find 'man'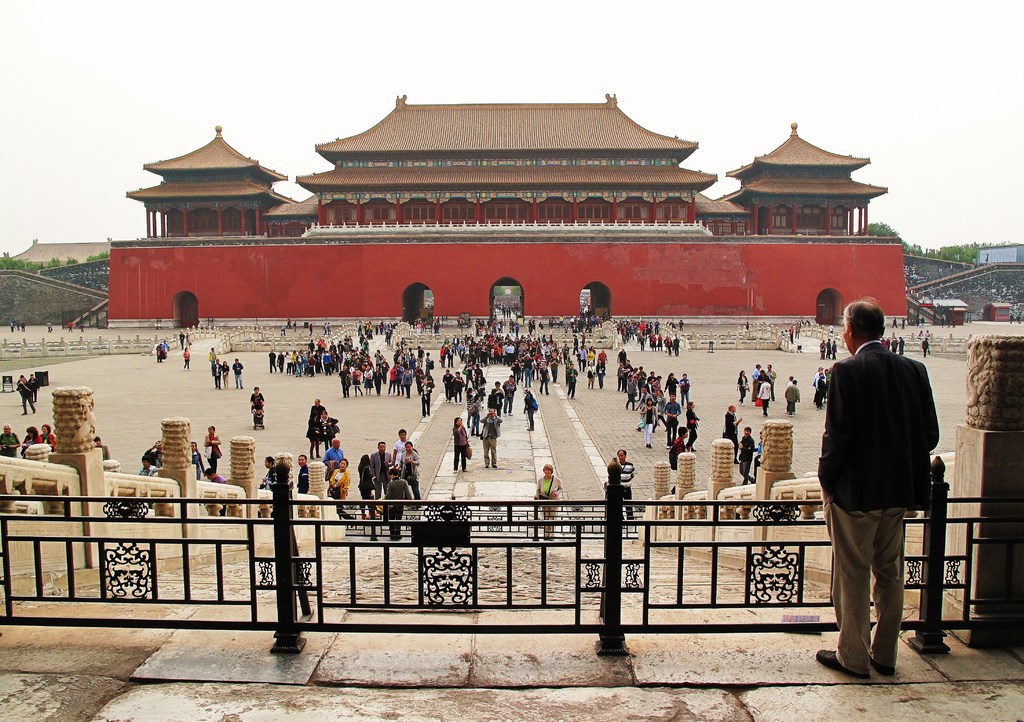
locate(321, 437, 343, 483)
